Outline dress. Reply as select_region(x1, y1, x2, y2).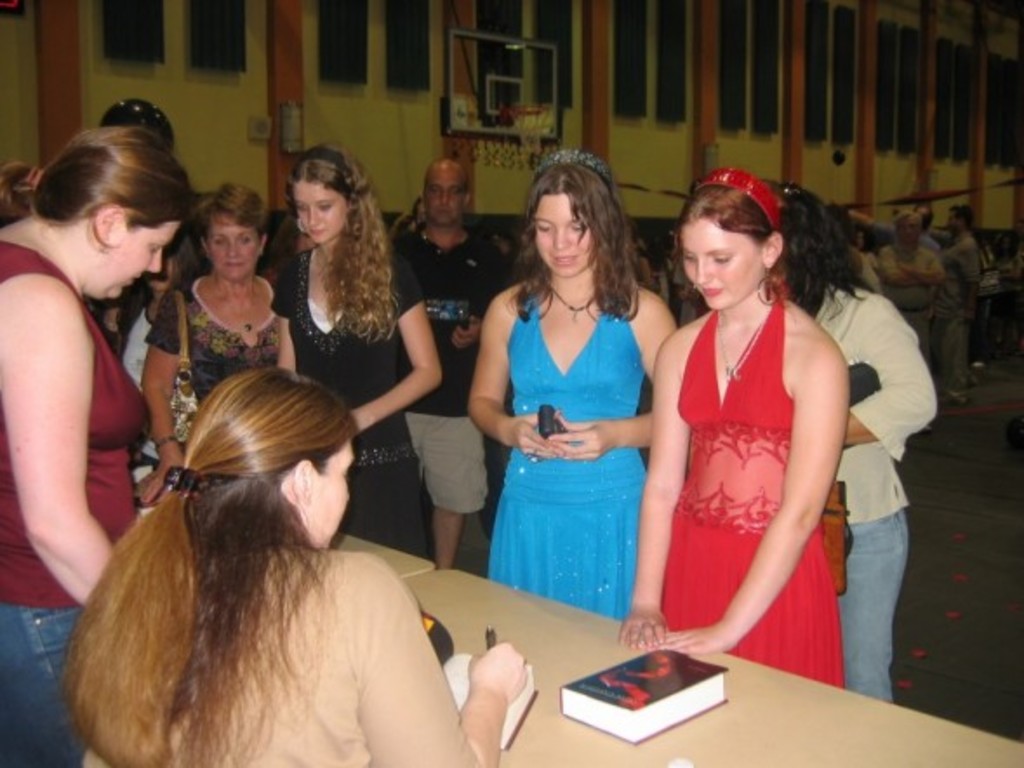
select_region(487, 276, 652, 626).
